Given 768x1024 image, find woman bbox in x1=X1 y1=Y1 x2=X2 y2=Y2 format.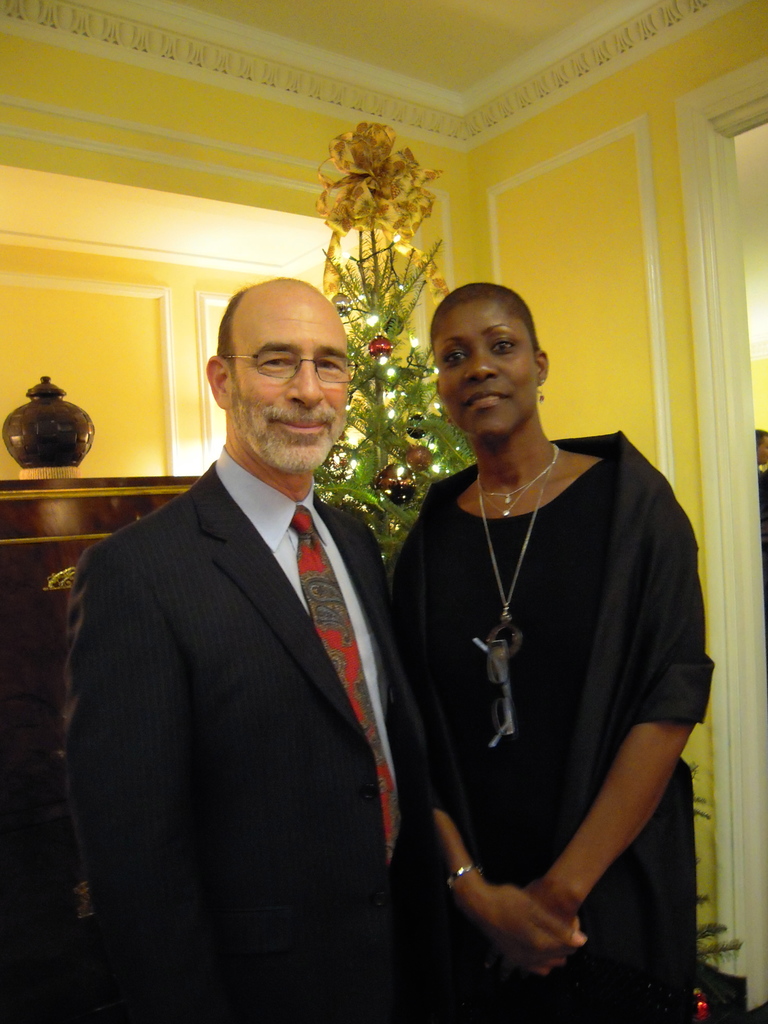
x1=380 y1=263 x2=696 y2=1002.
